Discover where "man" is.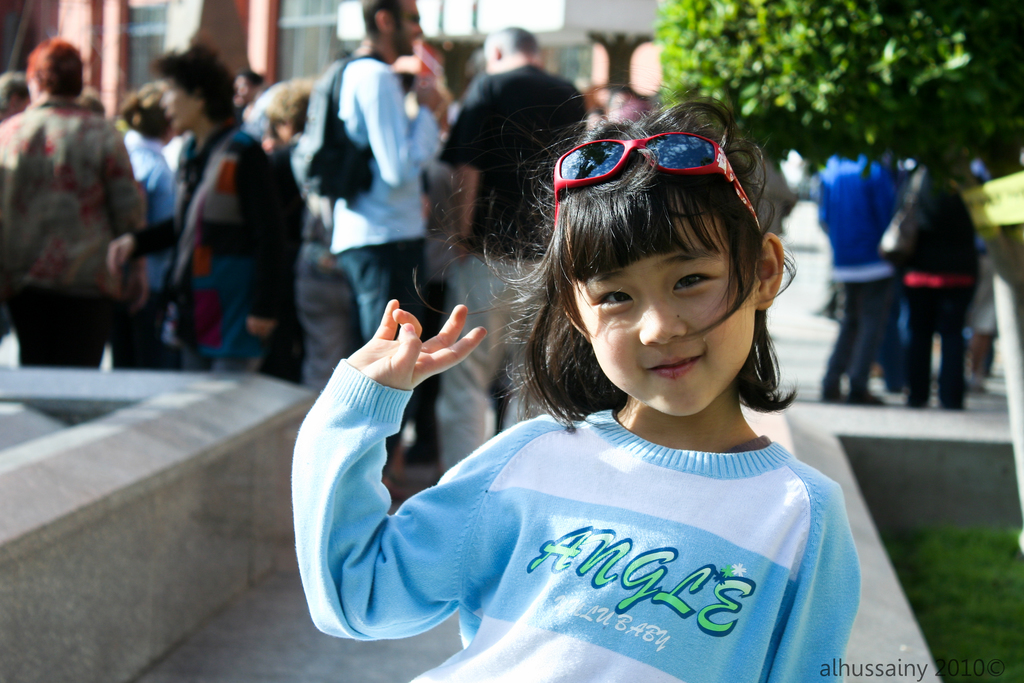
Discovered at 438/26/589/475.
